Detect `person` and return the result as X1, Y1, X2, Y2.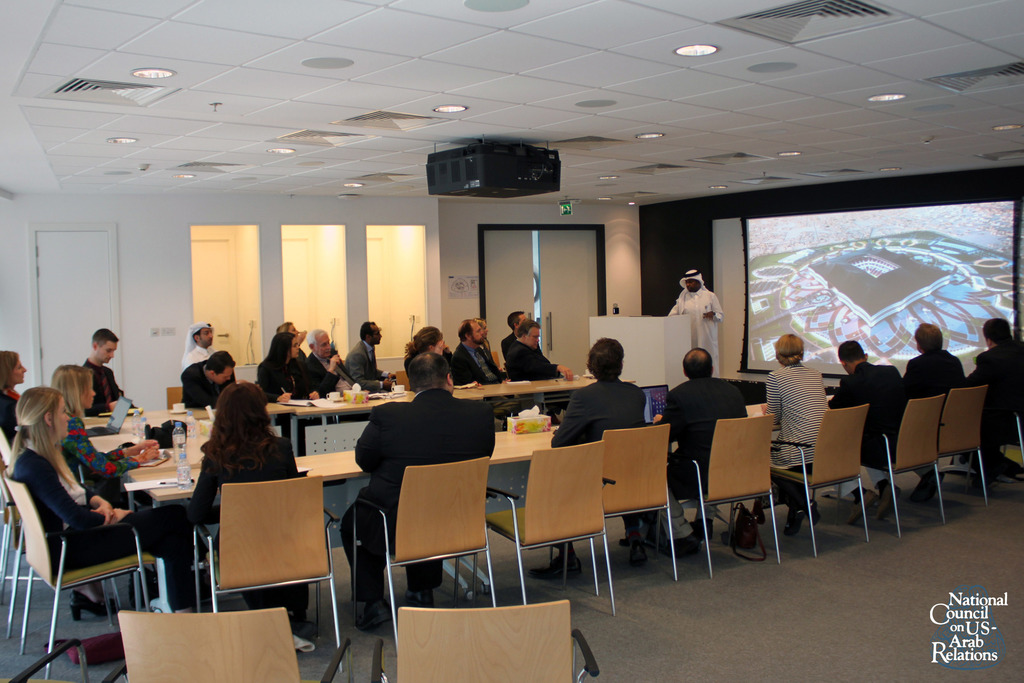
505, 308, 524, 342.
